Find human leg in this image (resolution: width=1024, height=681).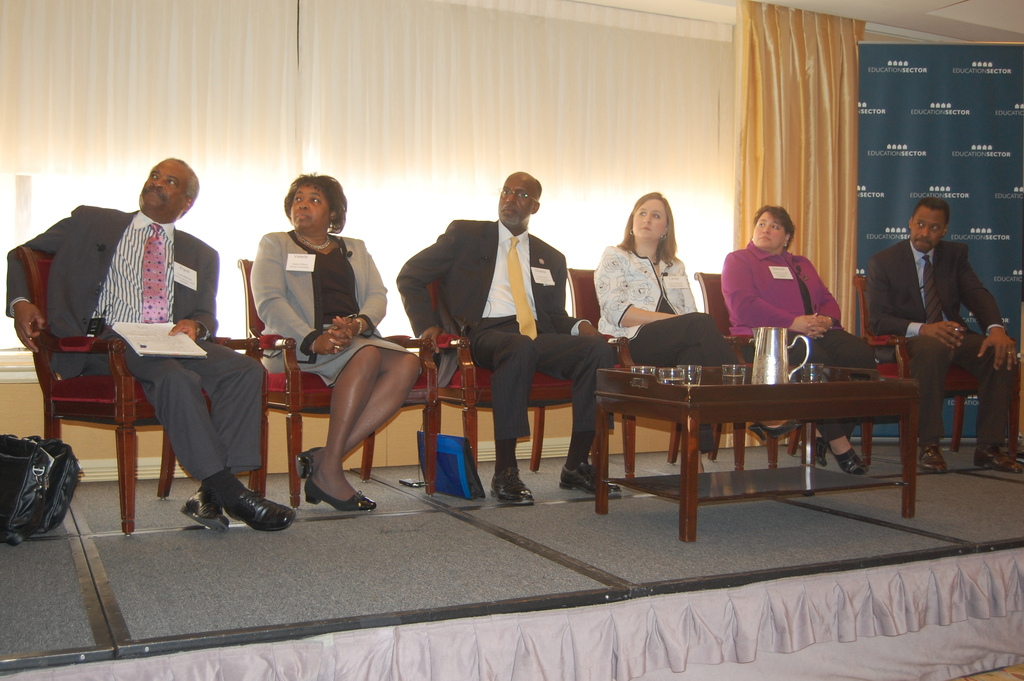
<region>628, 311, 804, 439</region>.
